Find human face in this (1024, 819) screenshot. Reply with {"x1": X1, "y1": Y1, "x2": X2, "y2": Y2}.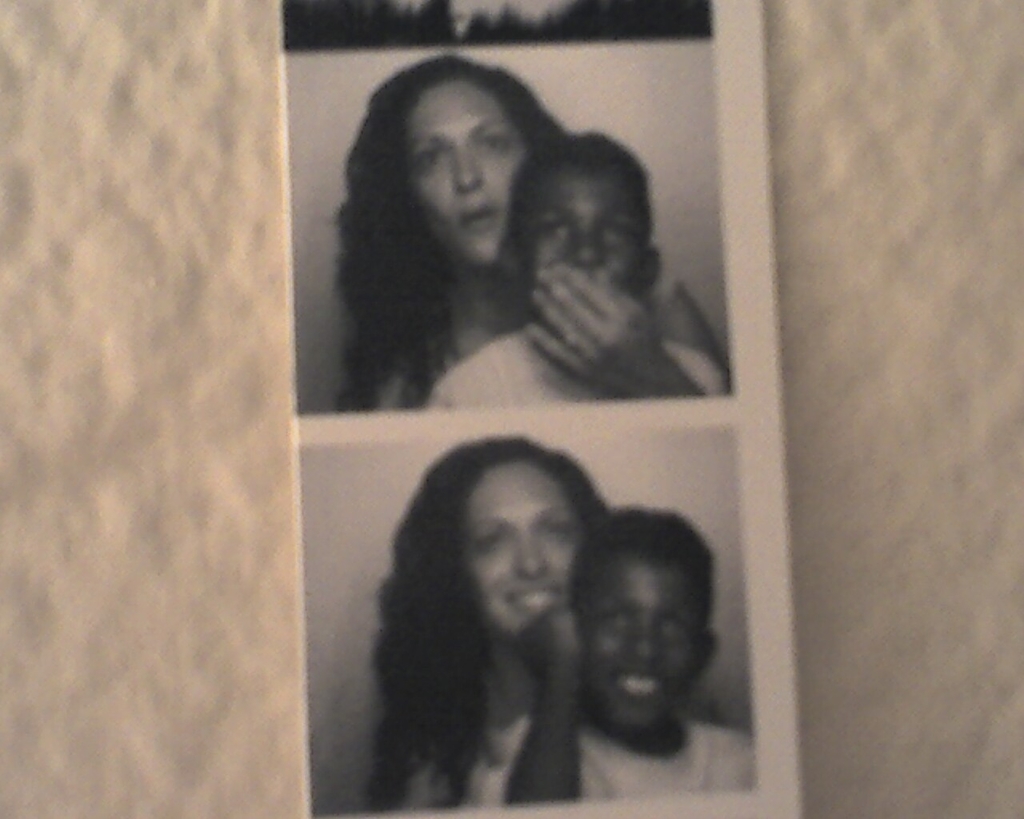
{"x1": 531, "y1": 162, "x2": 642, "y2": 290}.
